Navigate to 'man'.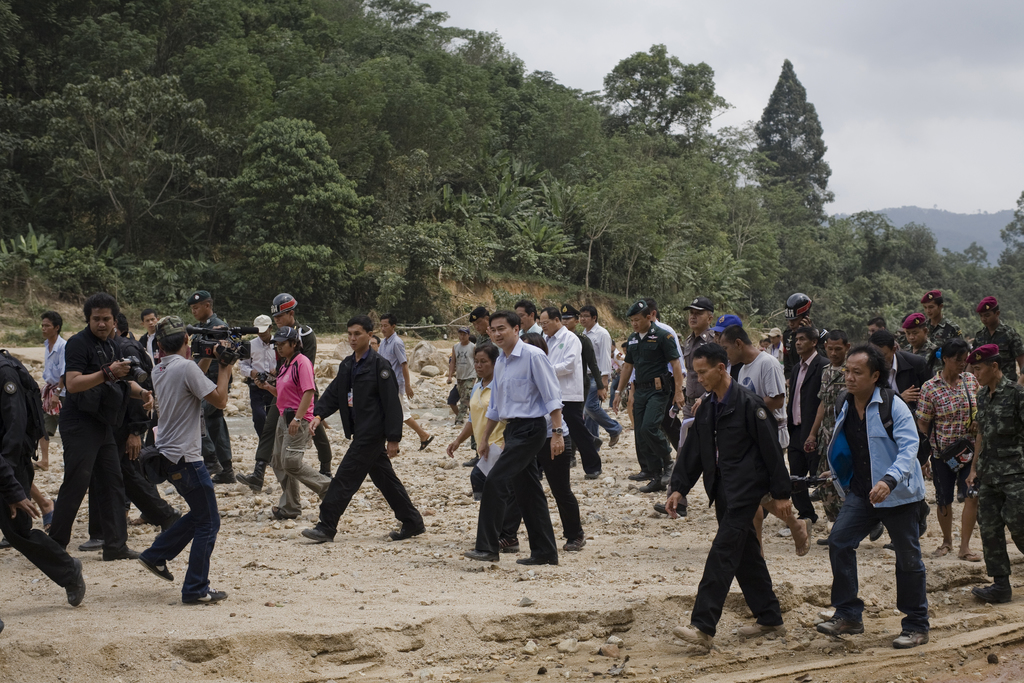
Navigation target: Rect(609, 299, 685, 491).
